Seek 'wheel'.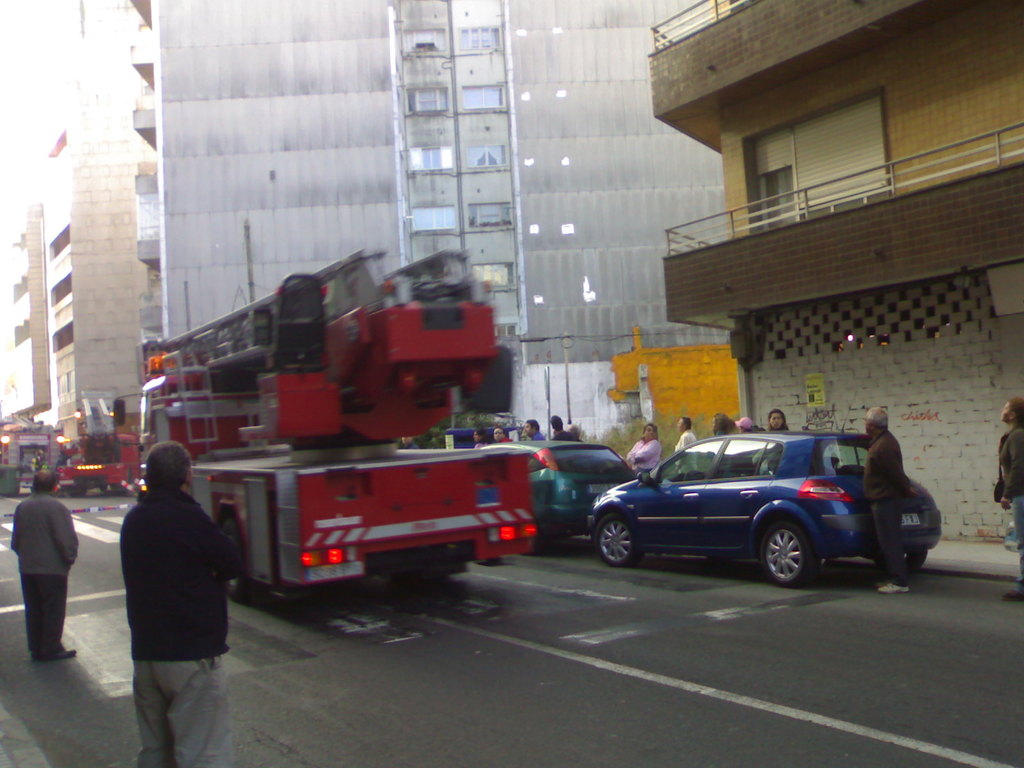
(x1=597, y1=511, x2=643, y2=560).
